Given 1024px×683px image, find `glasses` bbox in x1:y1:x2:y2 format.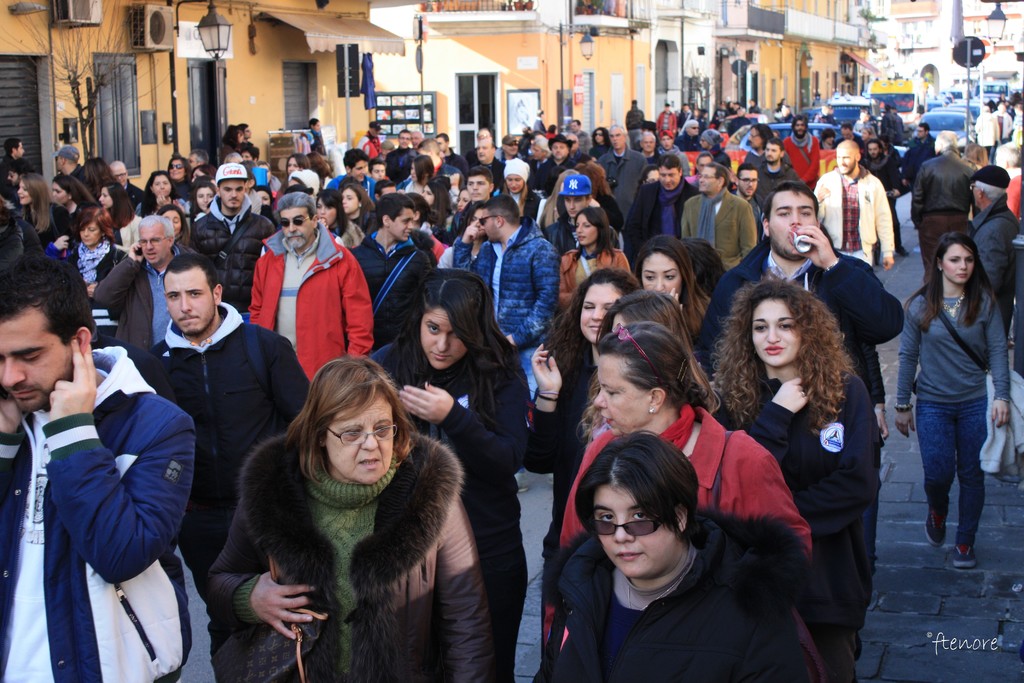
140:239:170:243.
